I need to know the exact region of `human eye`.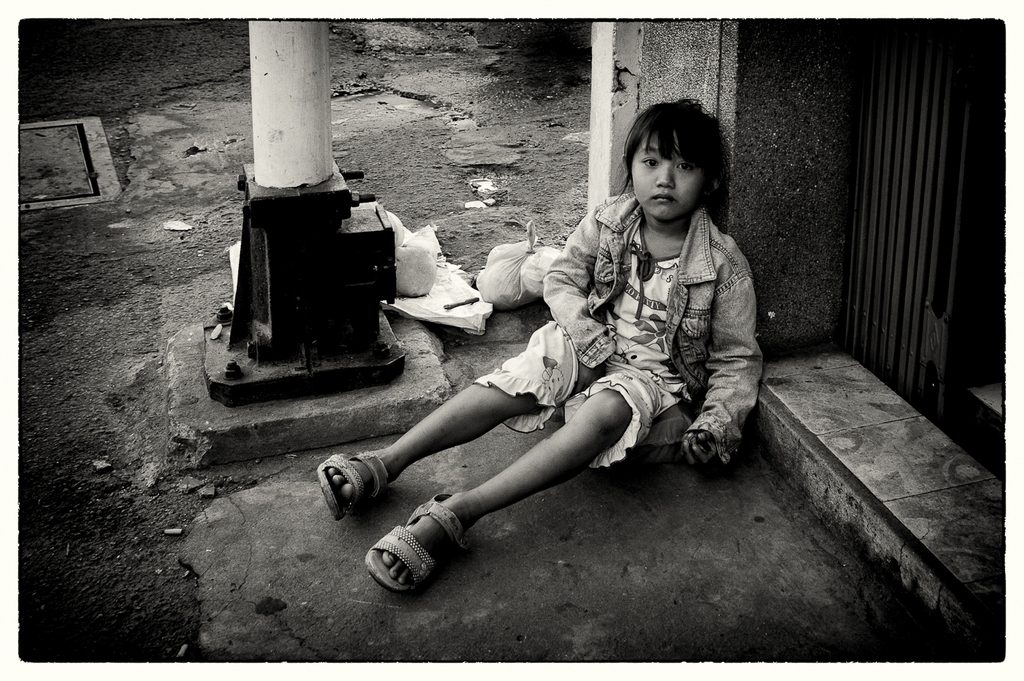
Region: select_region(640, 154, 659, 169).
